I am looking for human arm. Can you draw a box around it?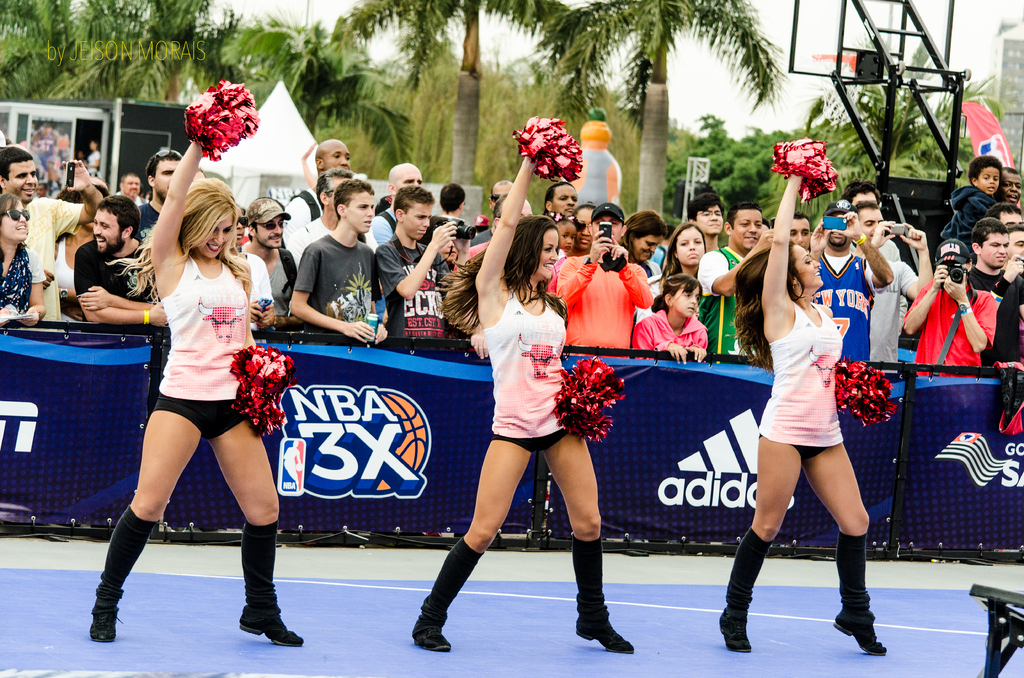
Sure, the bounding box is x1=374 y1=220 x2=456 y2=299.
